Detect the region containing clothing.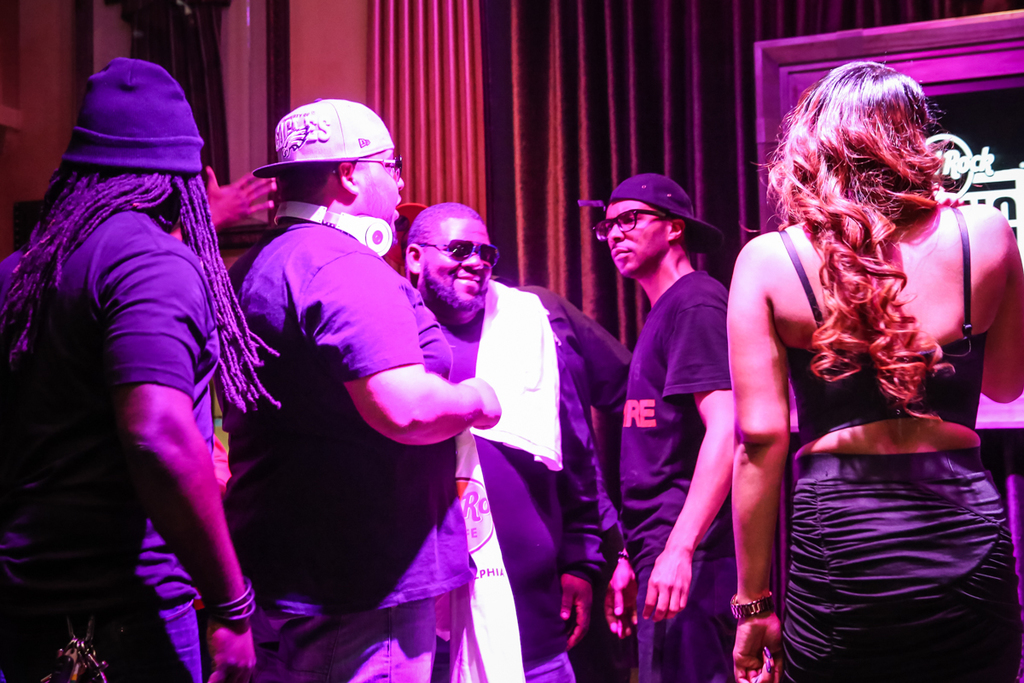
[0,214,218,682].
